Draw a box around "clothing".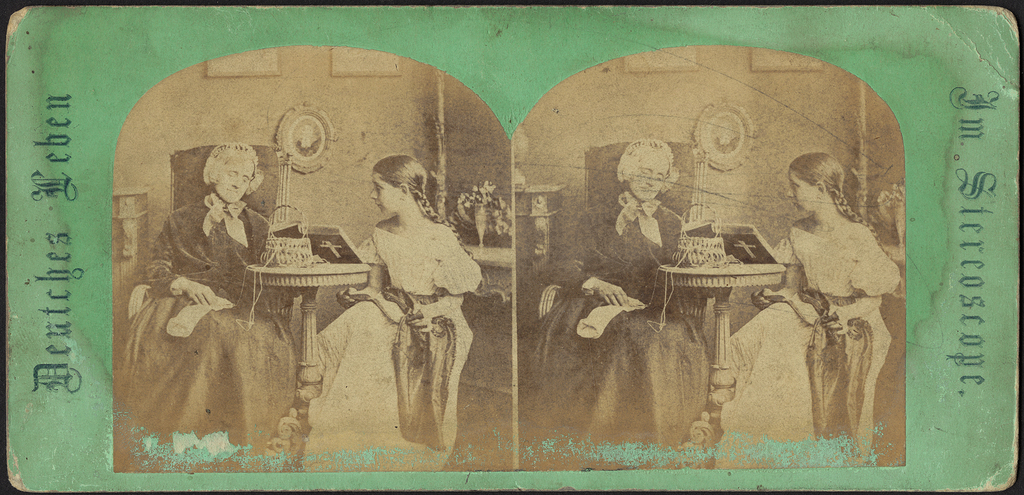
box=[525, 184, 710, 472].
